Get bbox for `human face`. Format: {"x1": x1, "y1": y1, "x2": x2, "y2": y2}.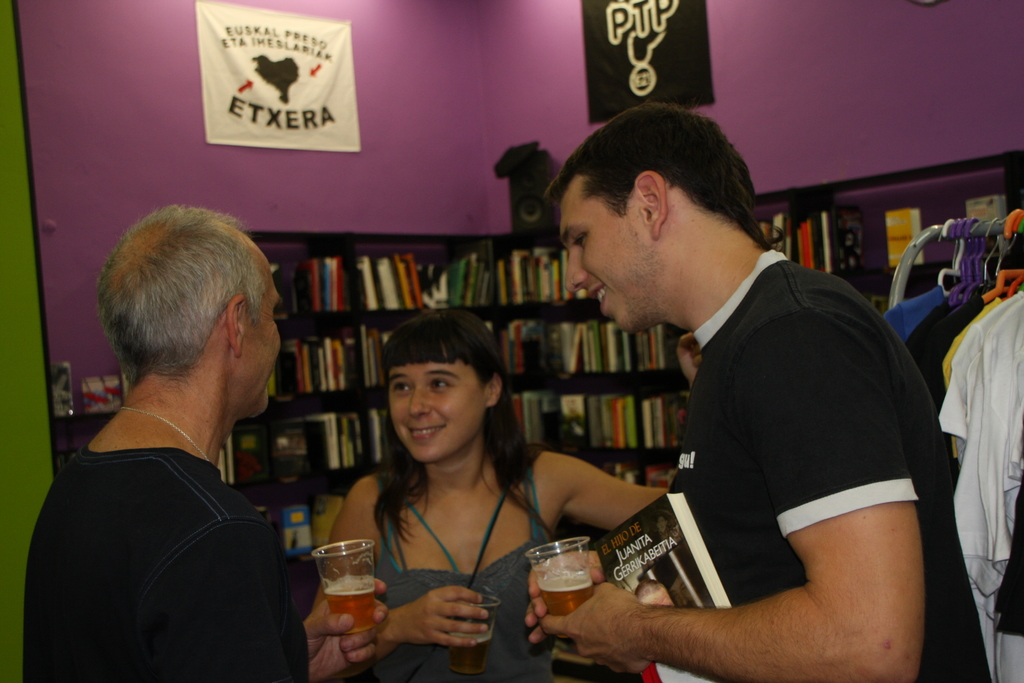
{"x1": 243, "y1": 267, "x2": 283, "y2": 418}.
